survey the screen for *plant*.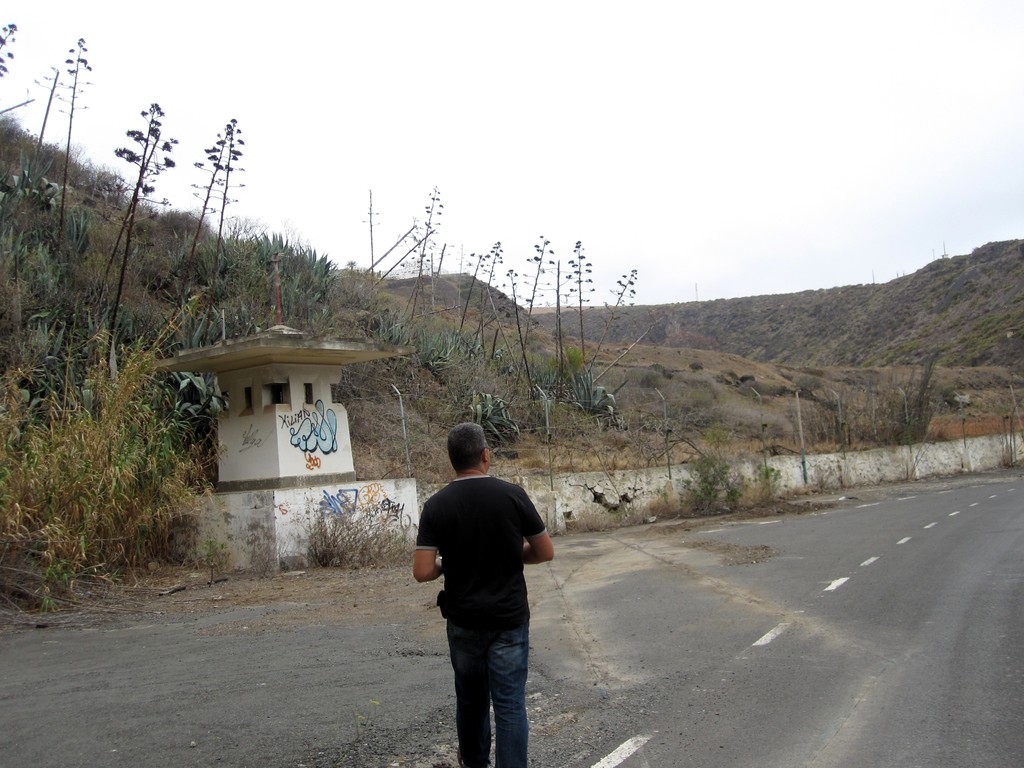
Survey found: 809 348 949 454.
